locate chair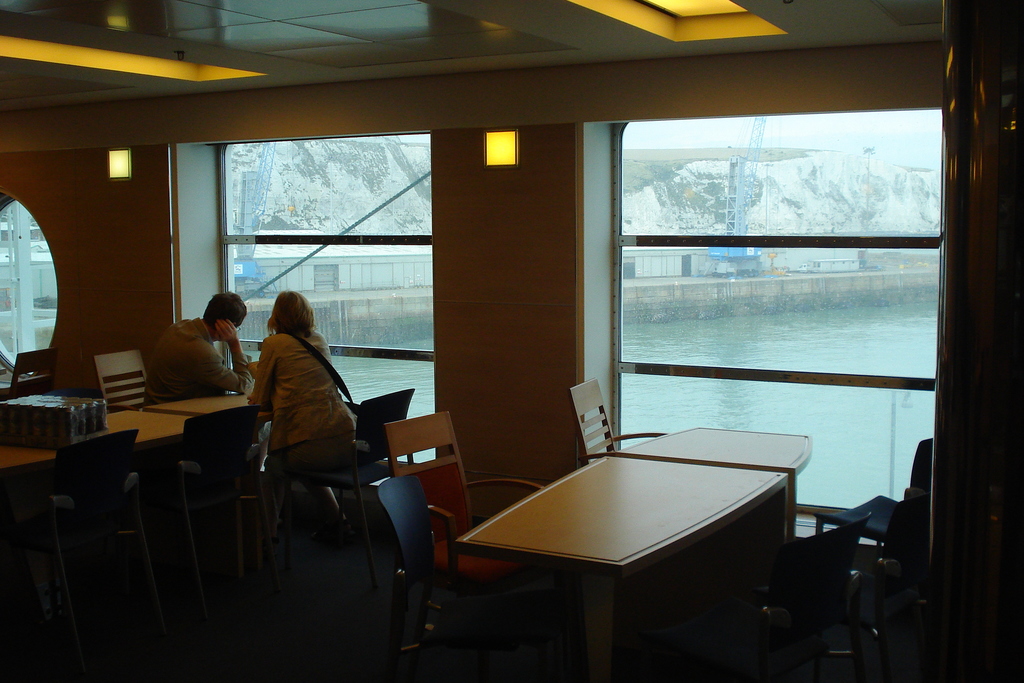
{"left": 812, "top": 483, "right": 930, "bottom": 575}
